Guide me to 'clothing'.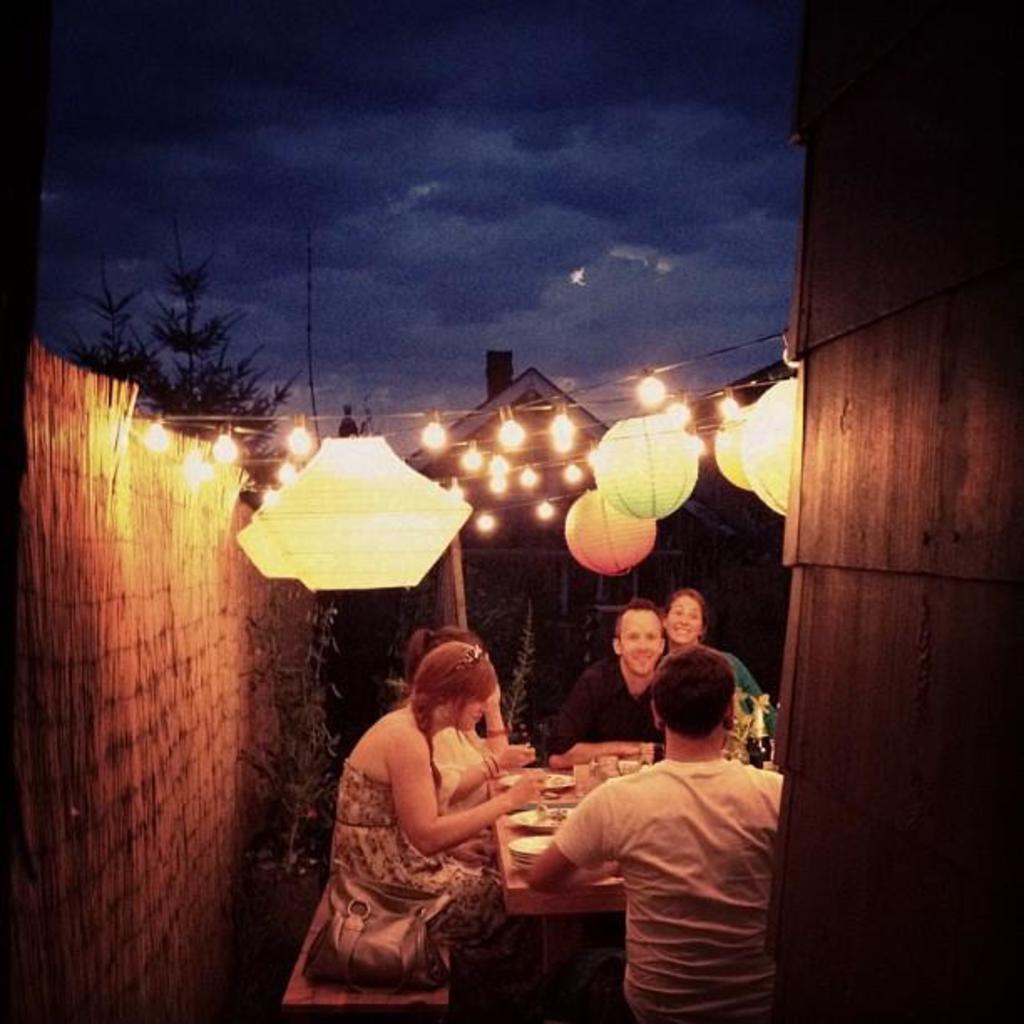
Guidance: bbox(296, 751, 519, 1004).
